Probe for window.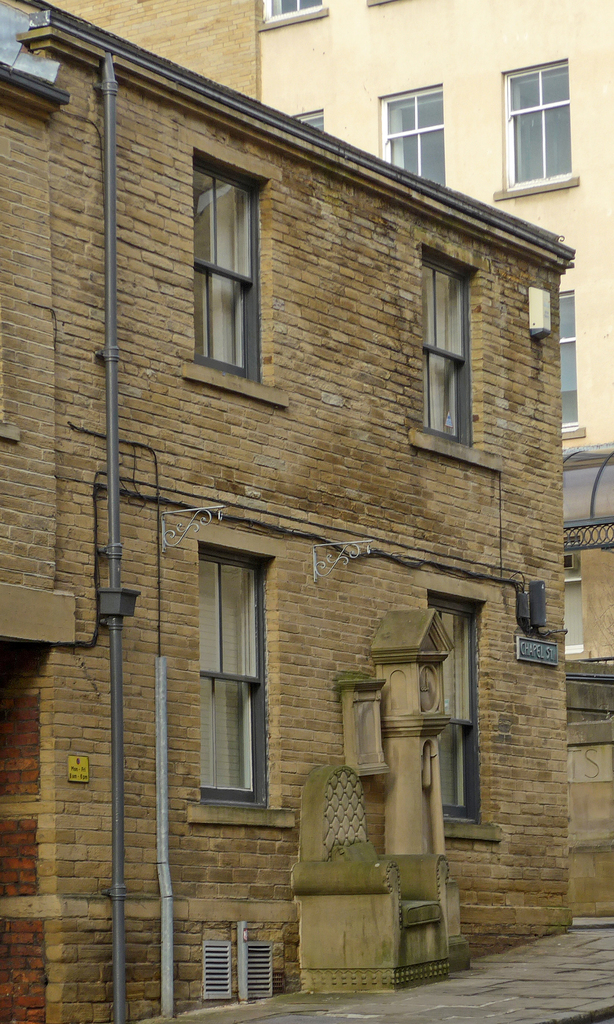
Probe result: l=376, t=83, r=450, b=189.
